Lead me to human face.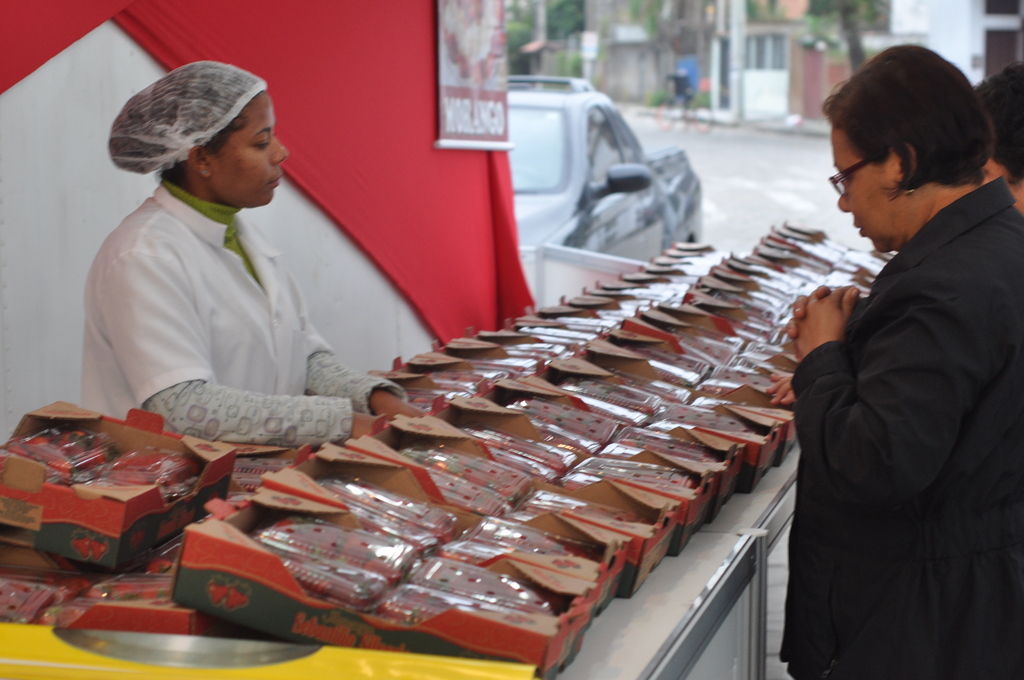
Lead to x1=835, y1=120, x2=899, y2=252.
